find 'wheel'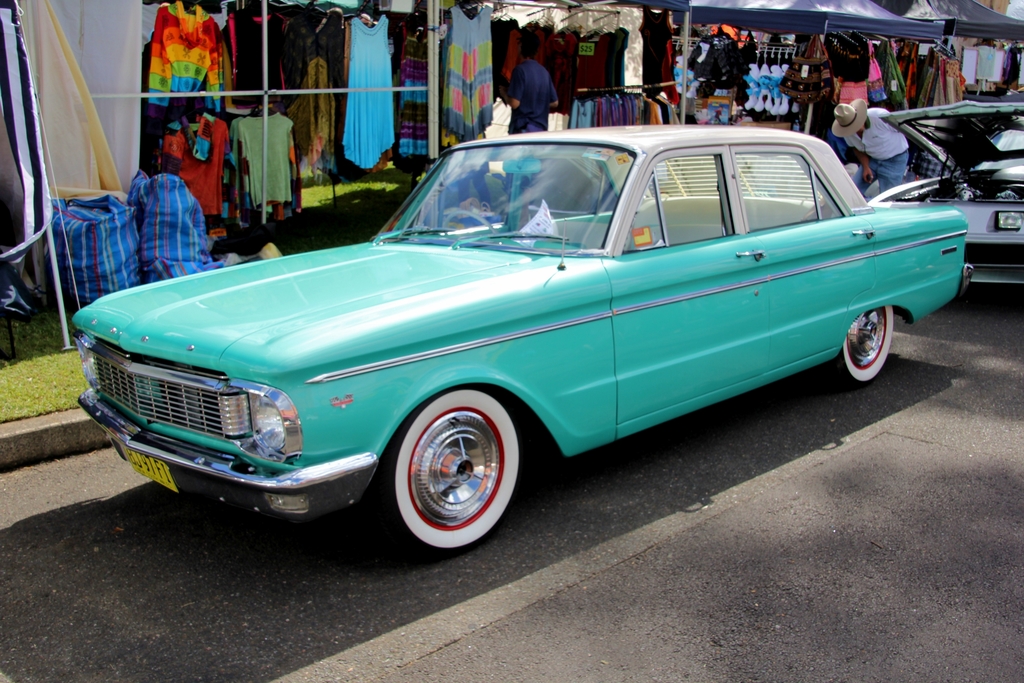
(834, 304, 899, 383)
